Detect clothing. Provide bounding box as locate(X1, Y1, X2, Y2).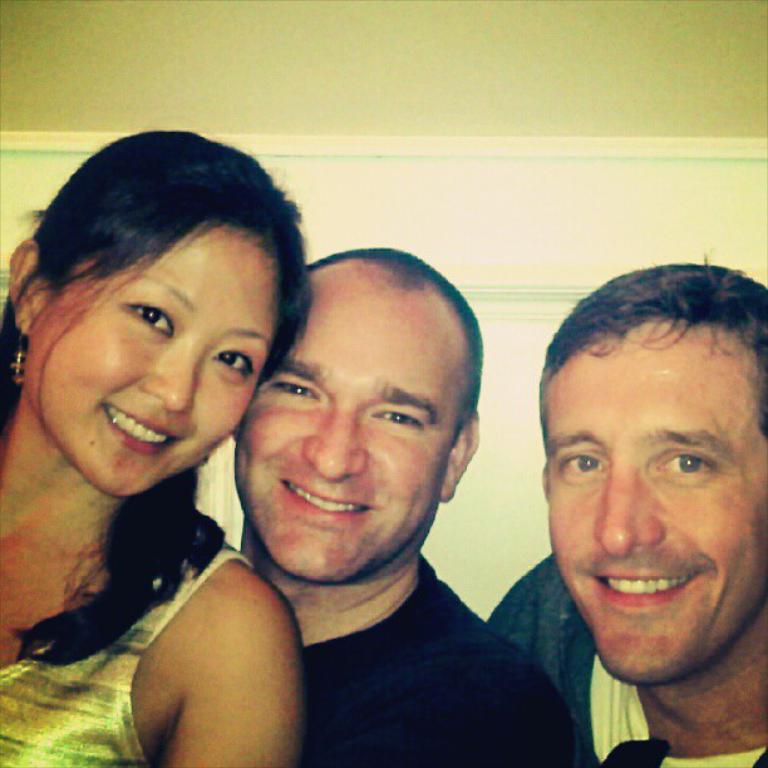
locate(279, 553, 620, 767).
